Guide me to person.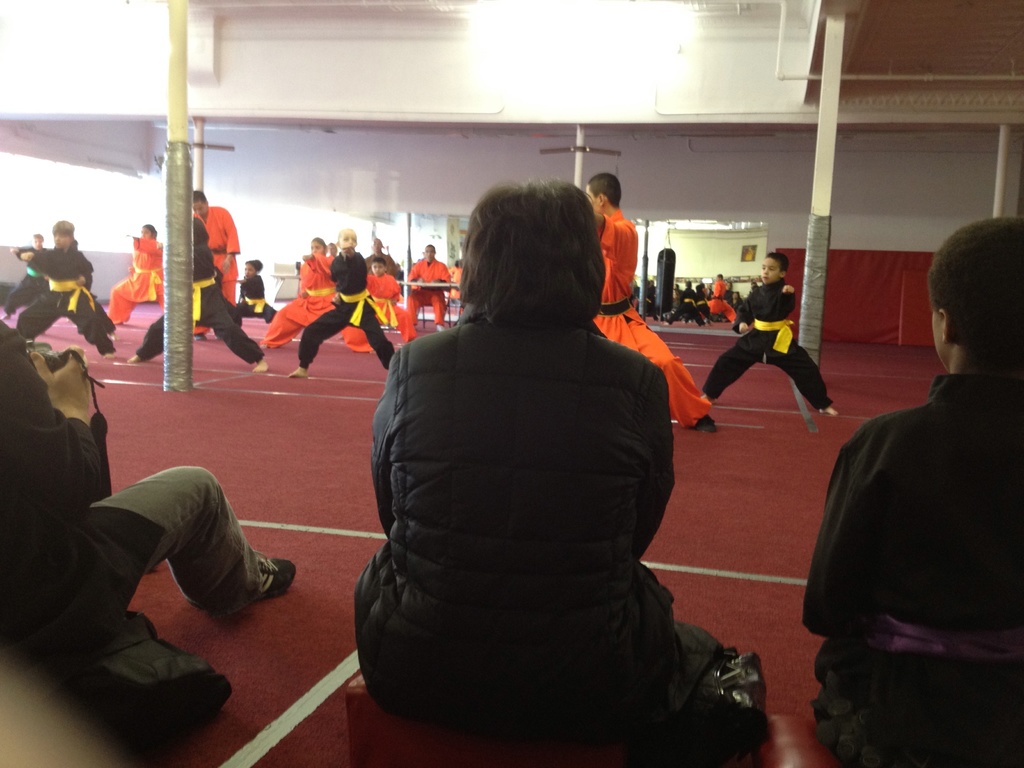
Guidance: Rect(103, 223, 166, 326).
